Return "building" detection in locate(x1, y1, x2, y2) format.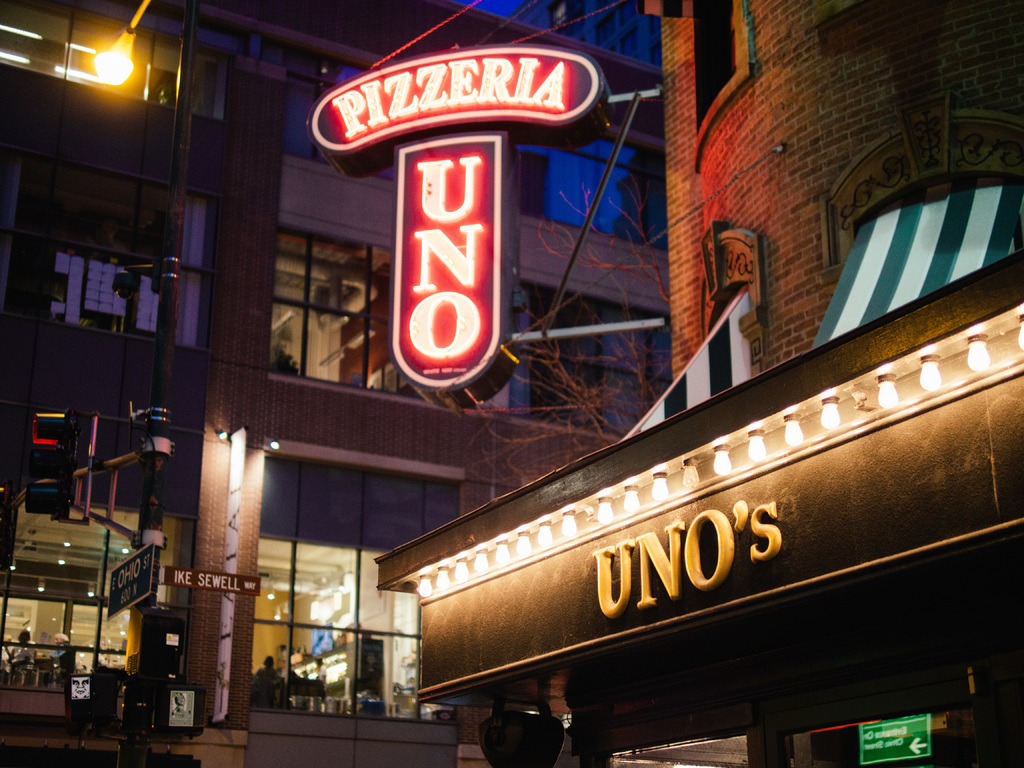
locate(514, 1, 661, 67).
